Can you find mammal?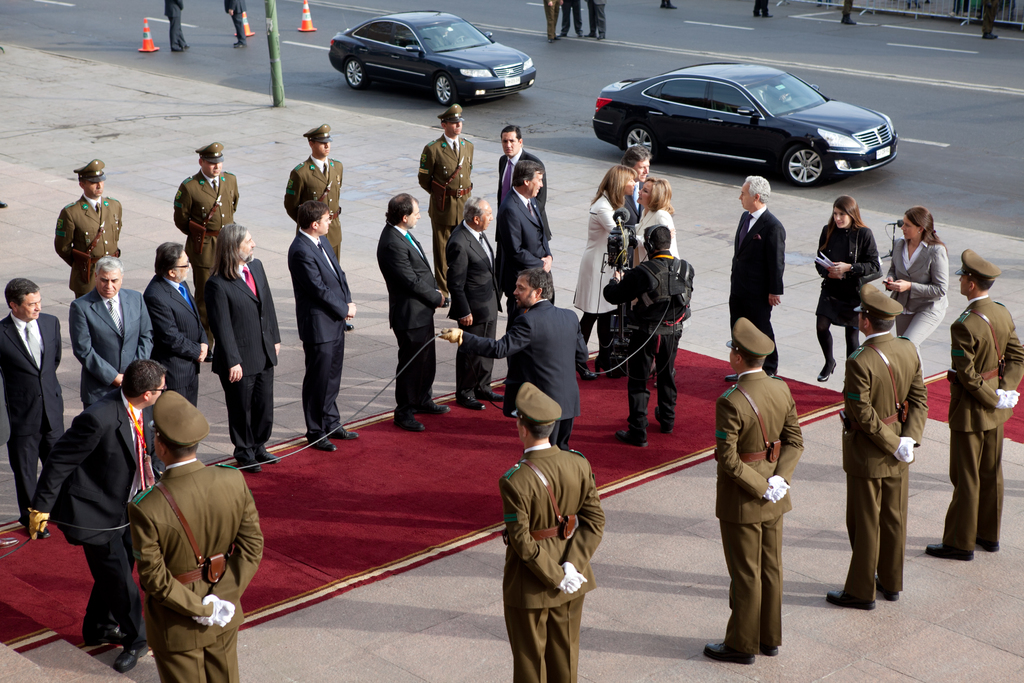
Yes, bounding box: (50, 160, 120, 297).
